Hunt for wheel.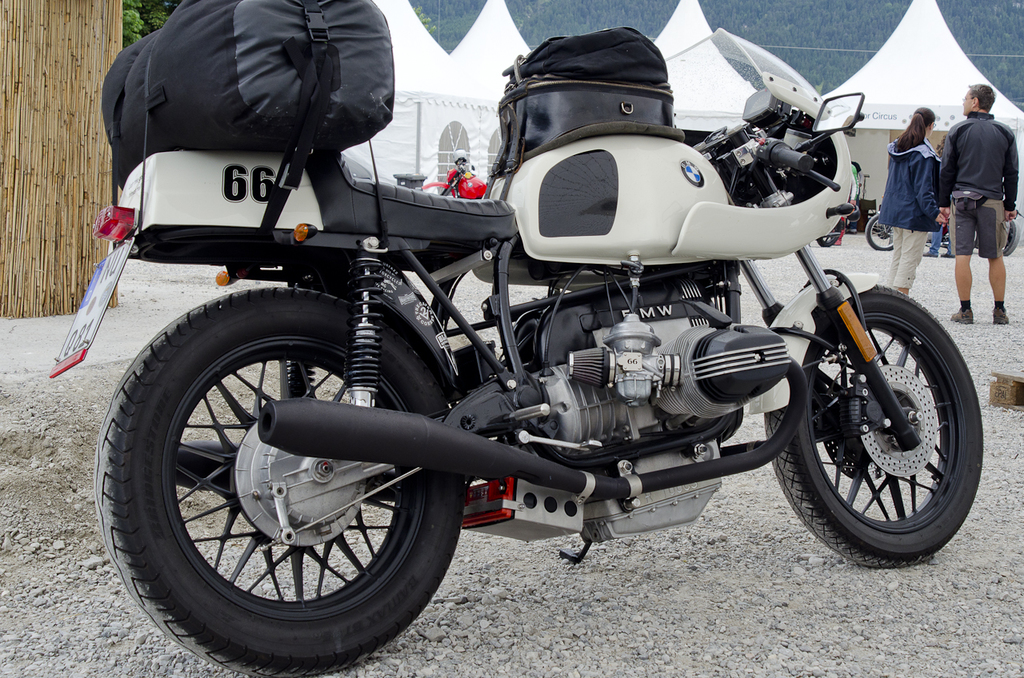
Hunted down at (x1=804, y1=282, x2=985, y2=555).
